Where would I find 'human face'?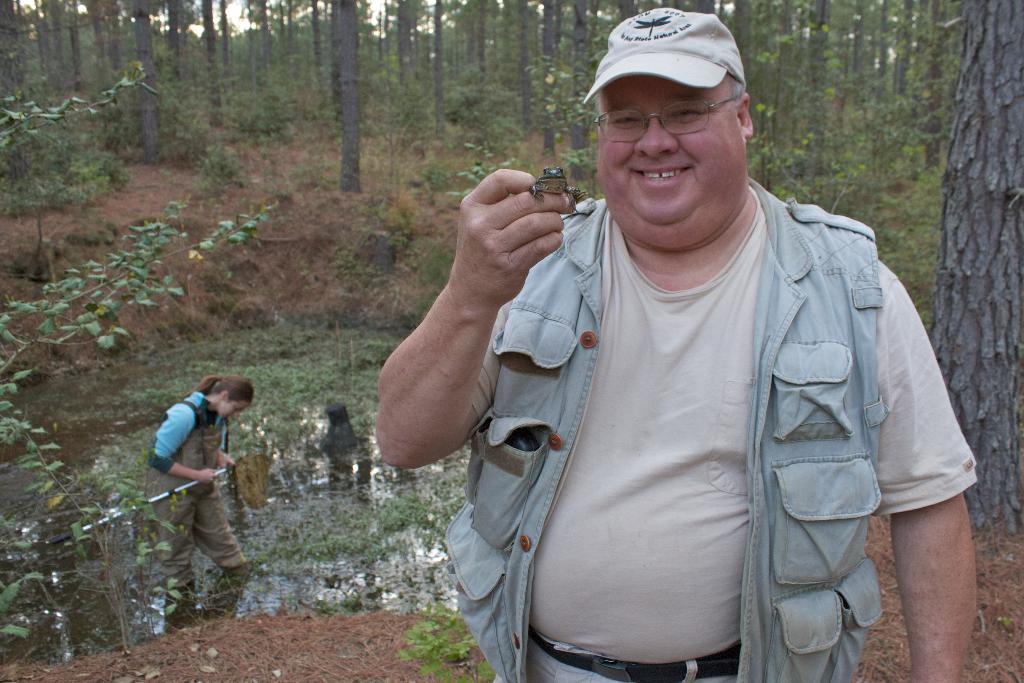
At (x1=220, y1=404, x2=249, y2=420).
